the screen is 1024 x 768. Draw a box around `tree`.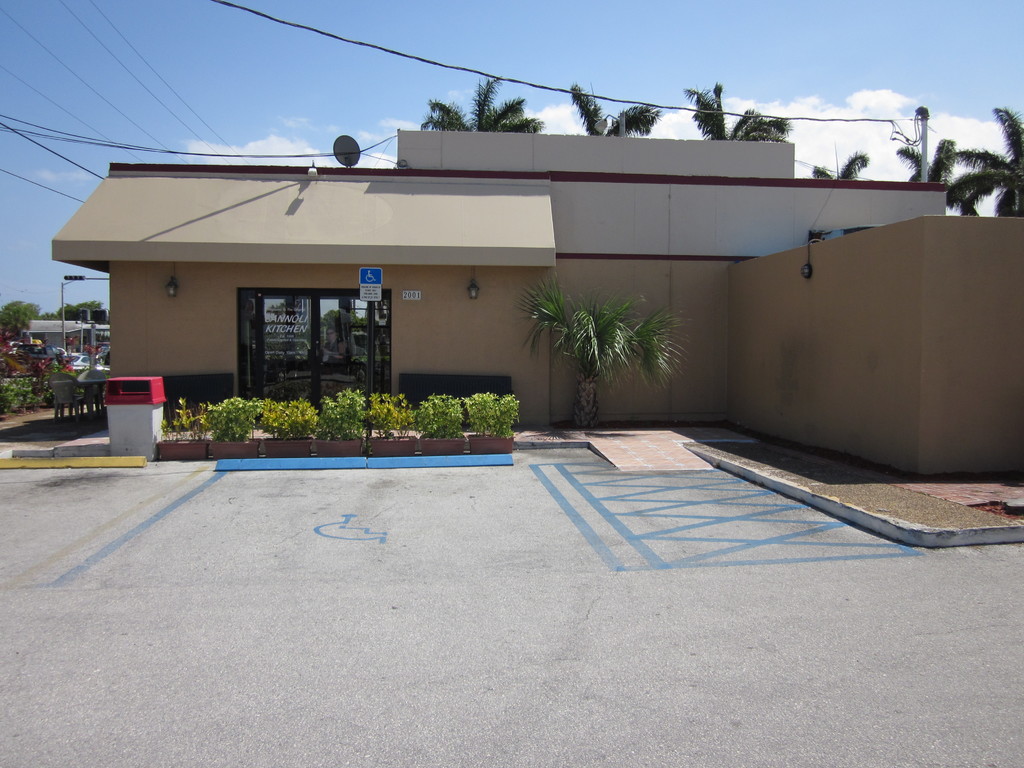
box(61, 302, 109, 322).
